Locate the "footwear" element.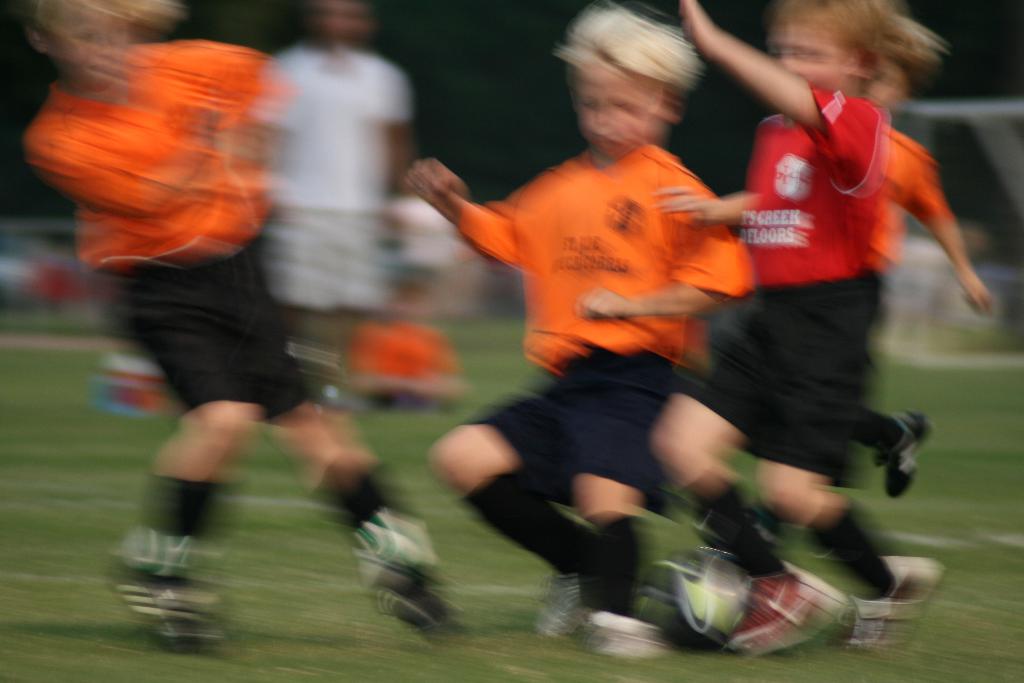
Element bbox: box=[876, 416, 939, 501].
